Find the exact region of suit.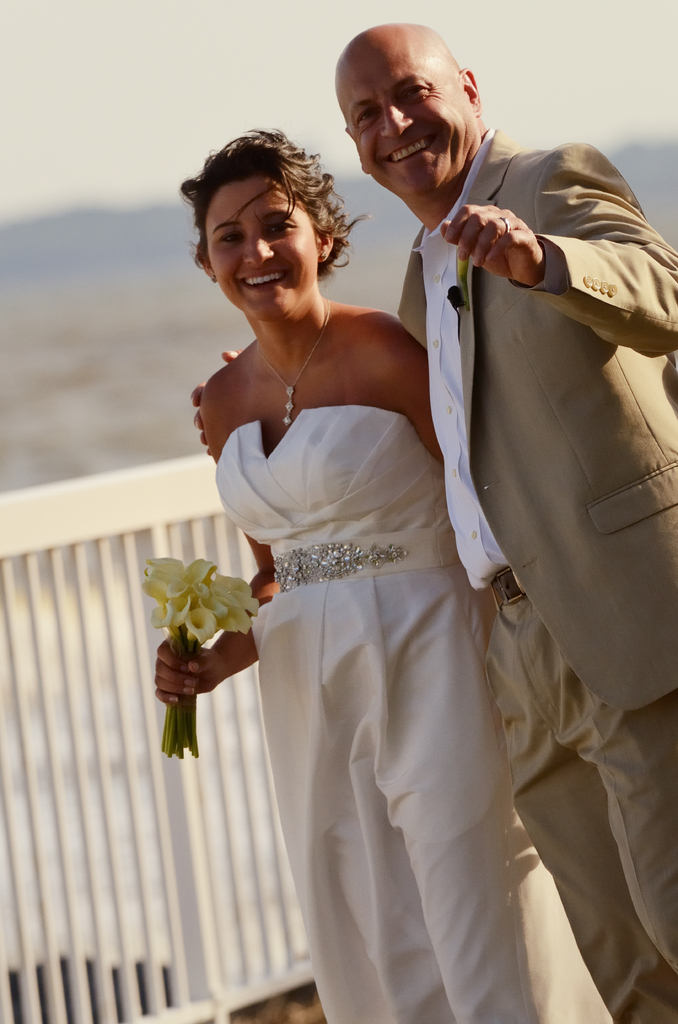
Exact region: (211,152,629,997).
